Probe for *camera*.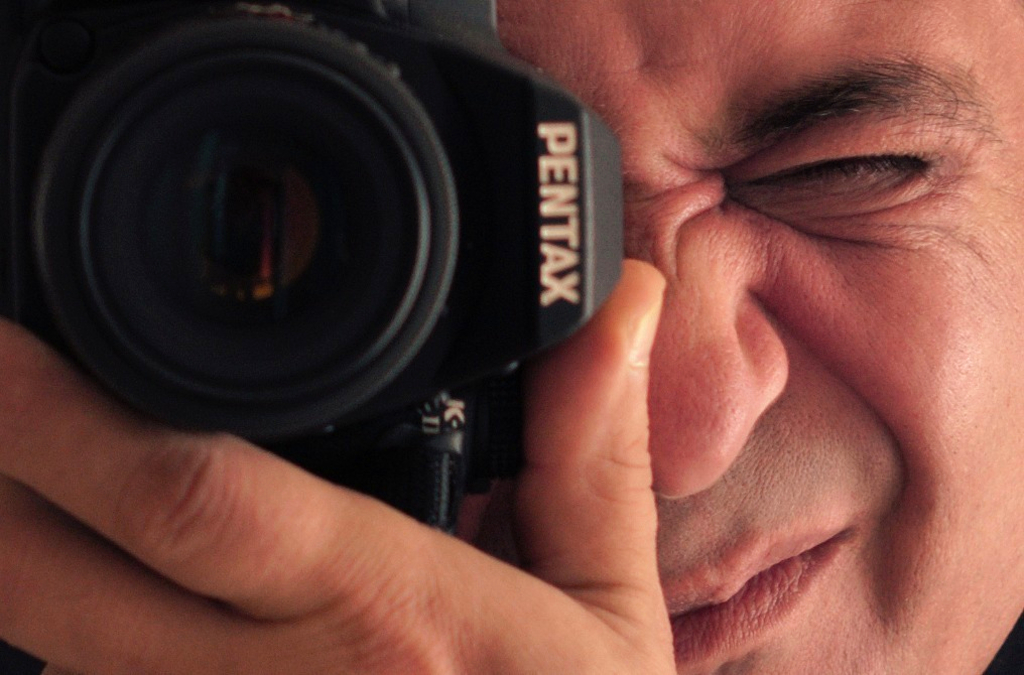
Probe result: 0/0/618/553.
